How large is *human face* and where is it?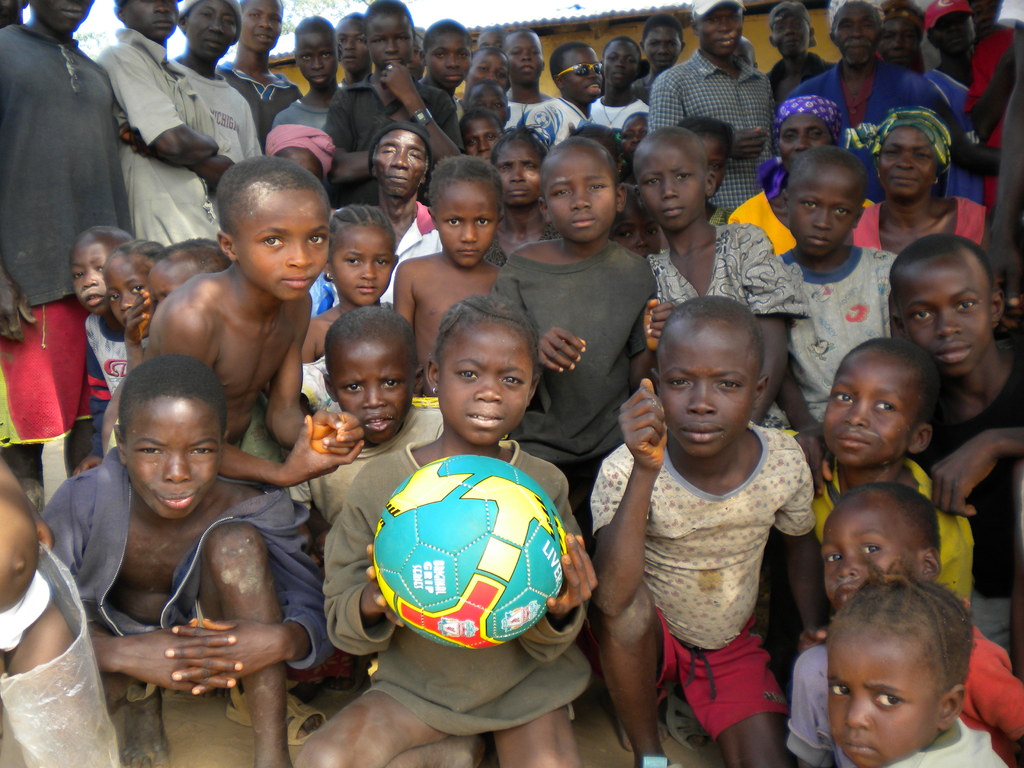
Bounding box: (x1=416, y1=23, x2=468, y2=89).
